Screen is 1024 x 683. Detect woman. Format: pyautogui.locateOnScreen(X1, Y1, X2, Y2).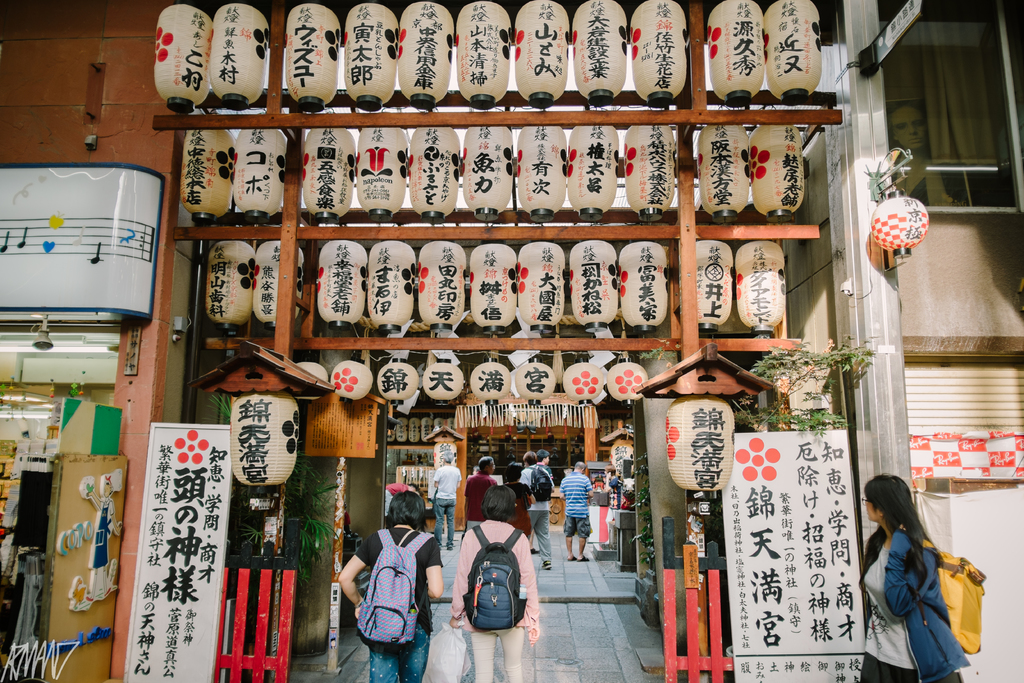
pyautogui.locateOnScreen(500, 463, 532, 526).
